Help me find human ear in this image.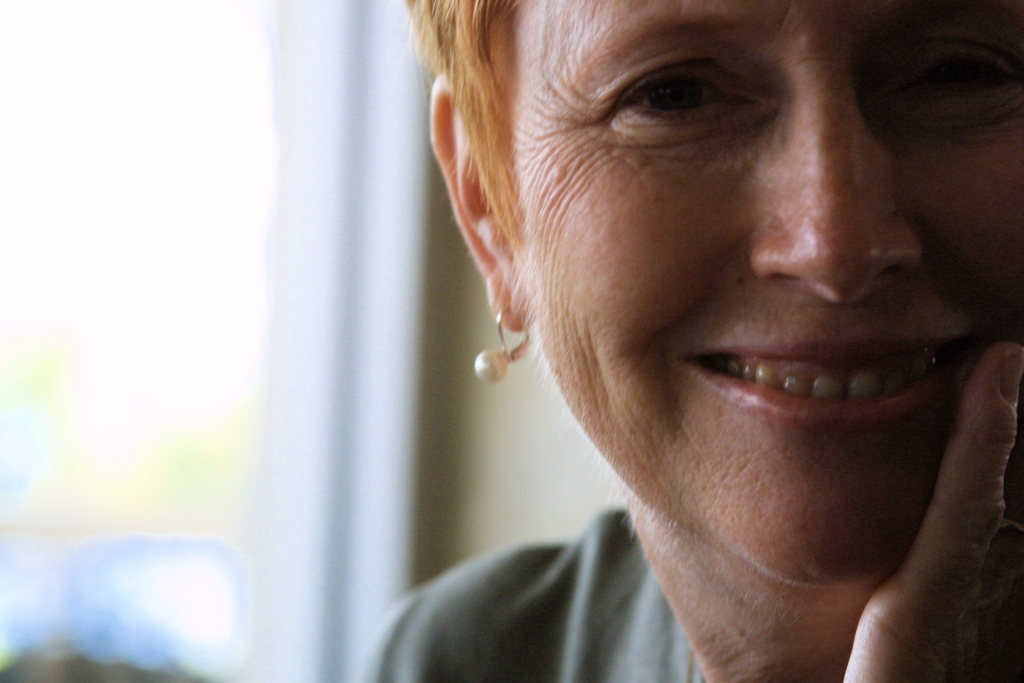
Found it: box(429, 70, 520, 332).
